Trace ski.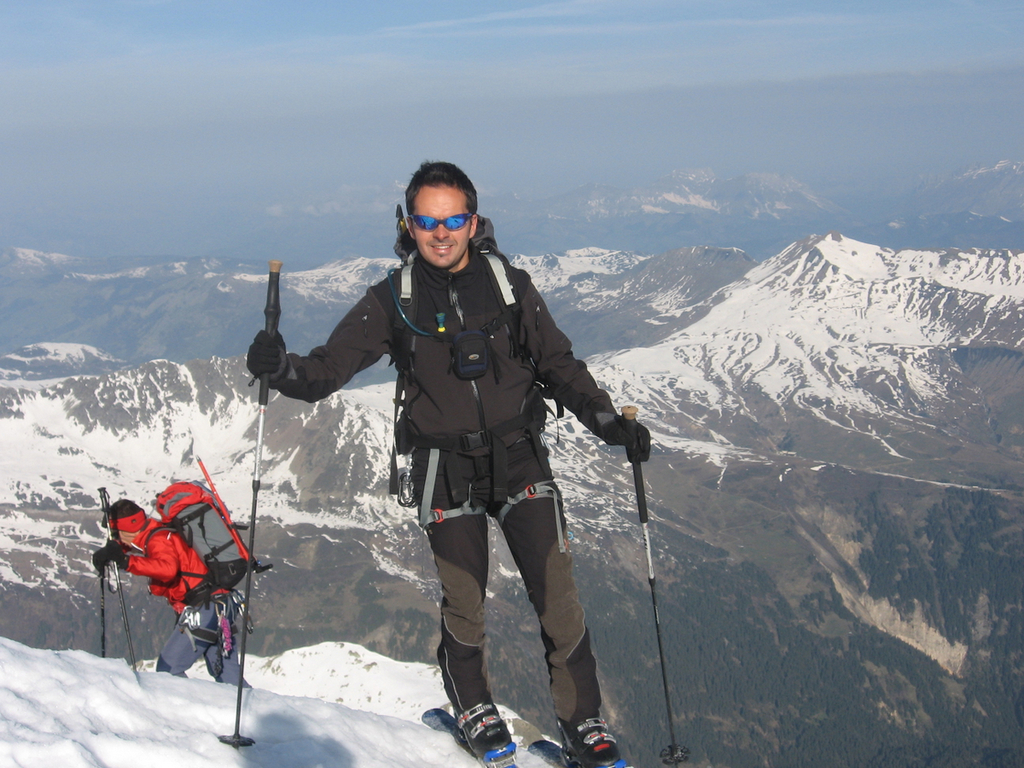
Traced to detection(412, 704, 524, 767).
